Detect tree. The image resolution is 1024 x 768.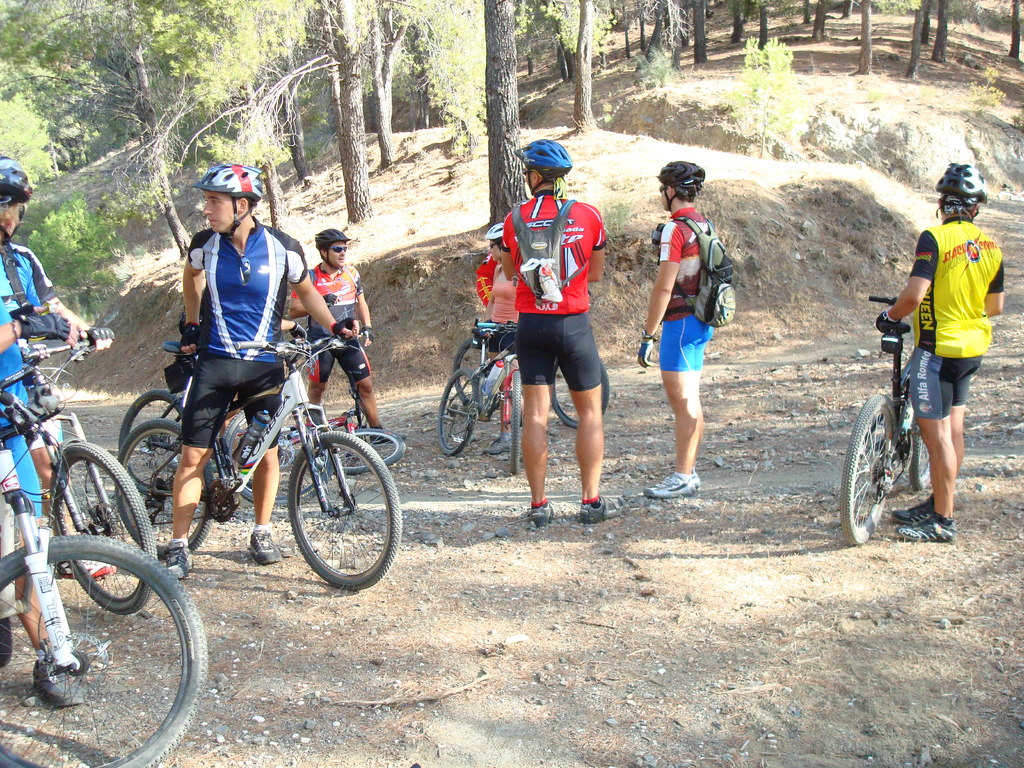
locate(918, 0, 947, 77).
